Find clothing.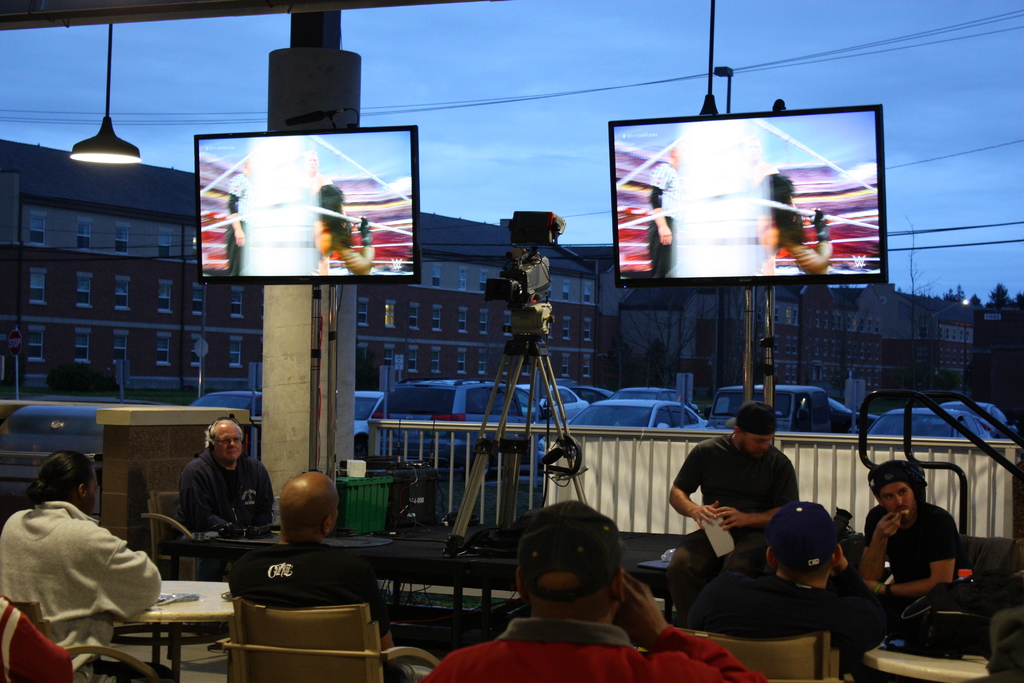
l=175, t=445, r=273, b=582.
